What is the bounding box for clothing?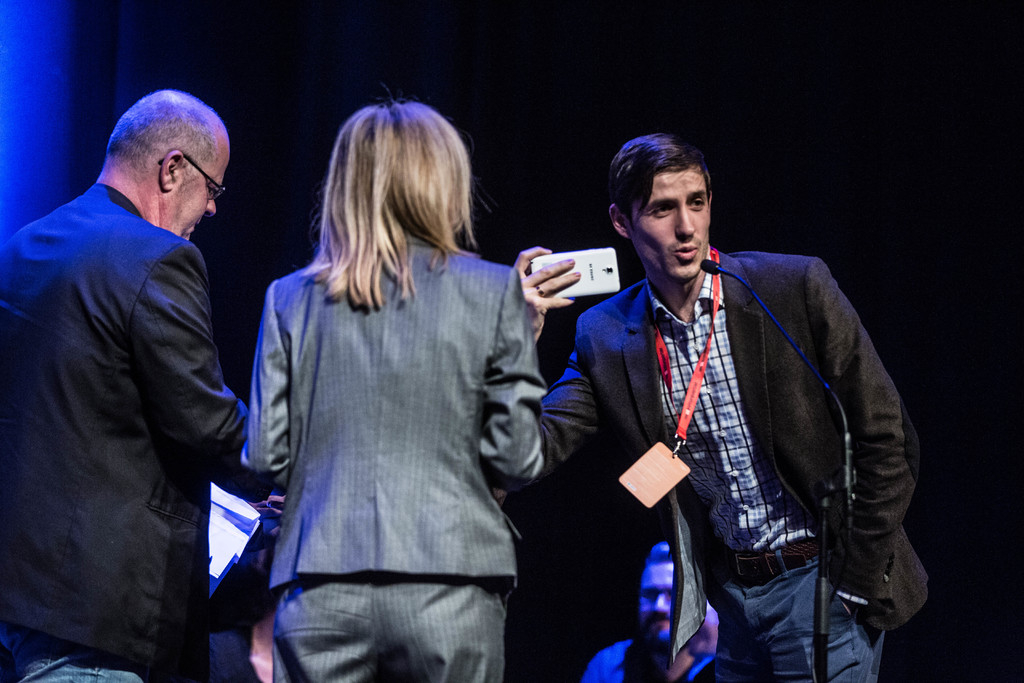
x1=184 y1=629 x2=273 y2=682.
